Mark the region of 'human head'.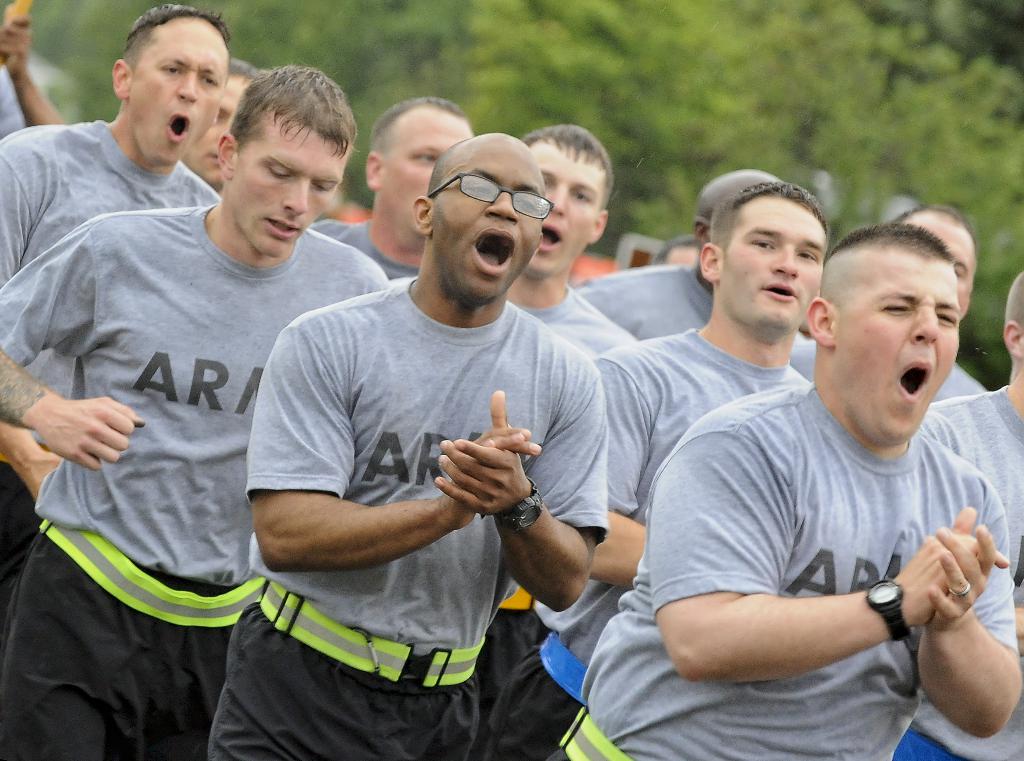
Region: detection(699, 176, 828, 340).
